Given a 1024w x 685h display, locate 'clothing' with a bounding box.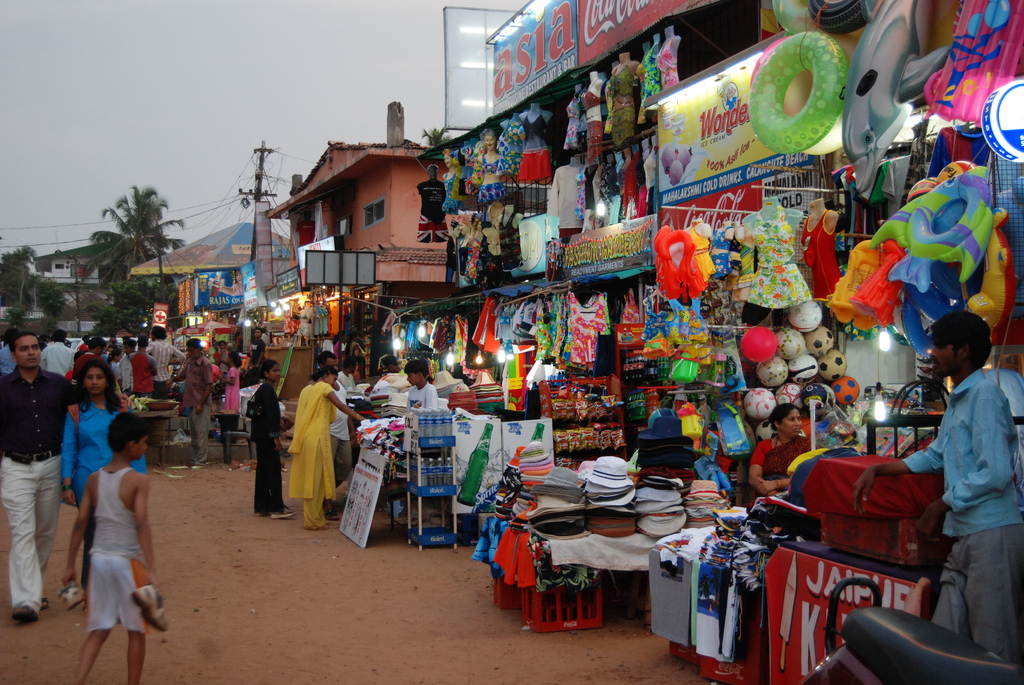
Located: 82:466:145:637.
